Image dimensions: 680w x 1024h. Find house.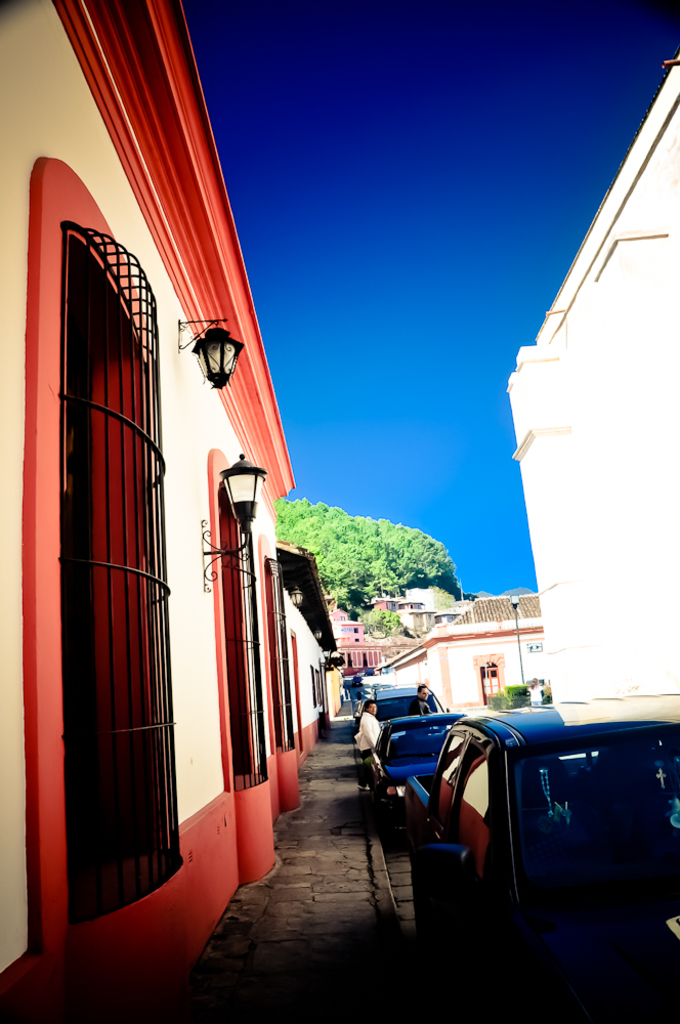
503,38,679,706.
